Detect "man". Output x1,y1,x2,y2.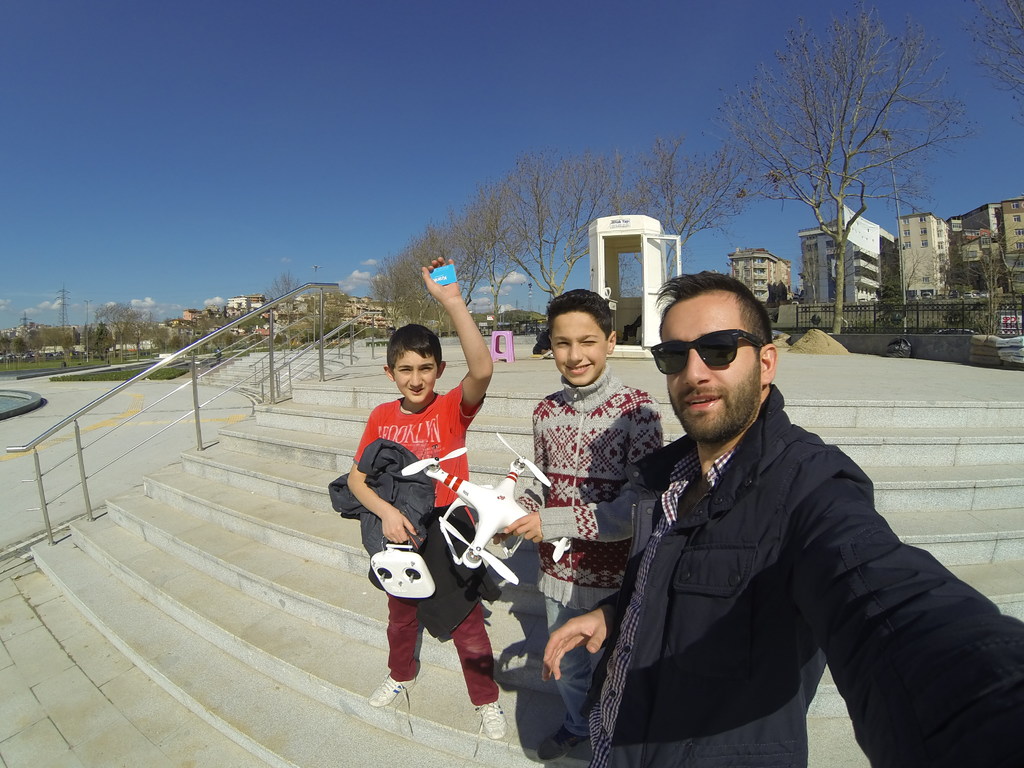
534,270,1023,767.
